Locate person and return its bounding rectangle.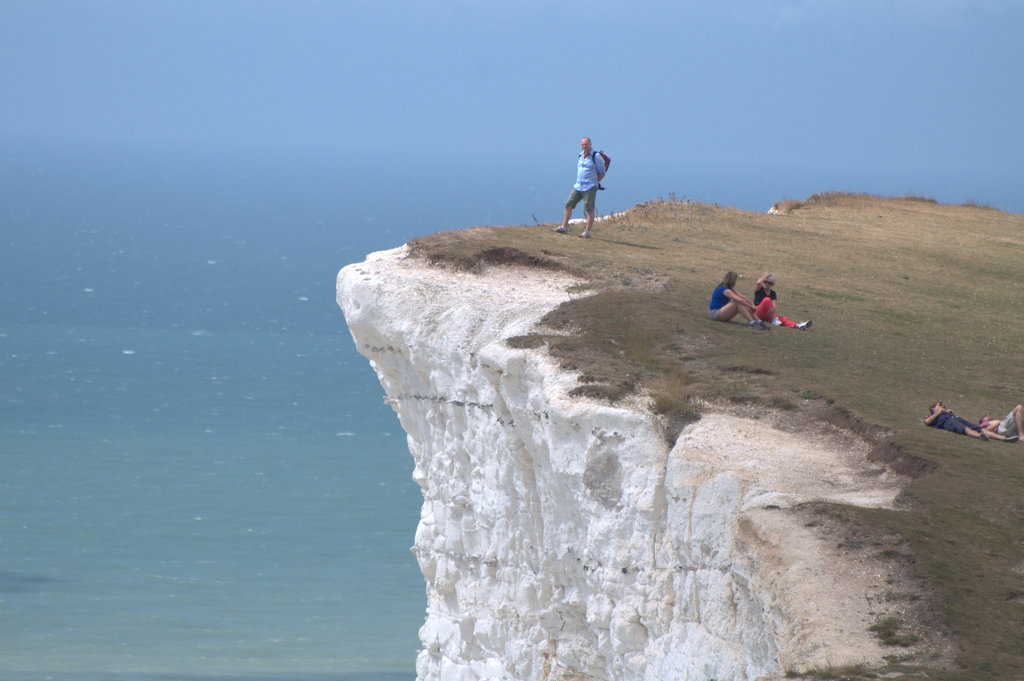
<box>564,132,616,225</box>.
